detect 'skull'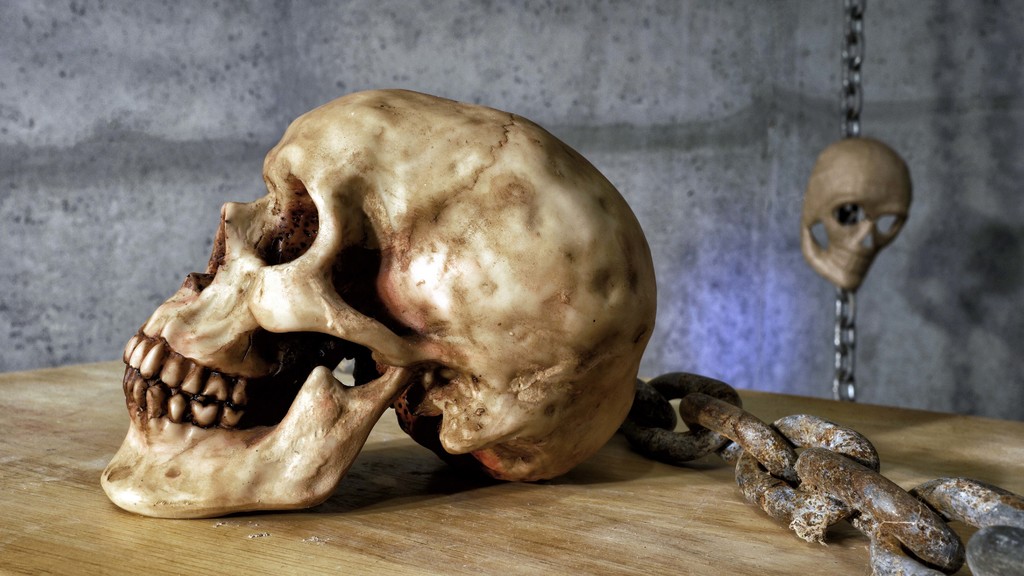
x1=100 y1=90 x2=656 y2=521
